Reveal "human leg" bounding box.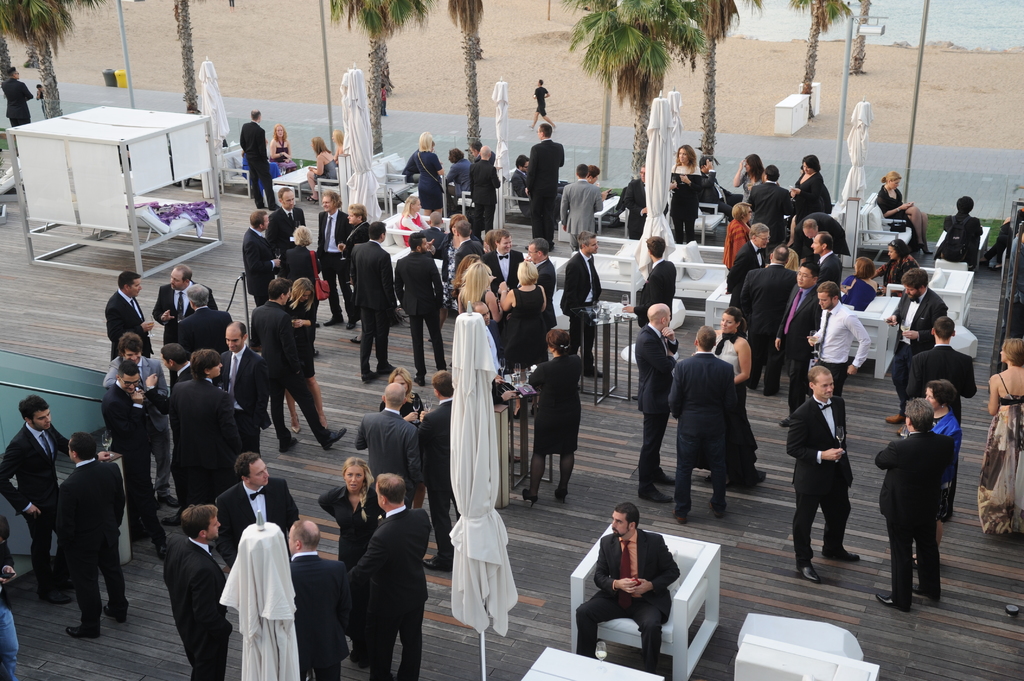
Revealed: x1=135, y1=470, x2=161, y2=539.
